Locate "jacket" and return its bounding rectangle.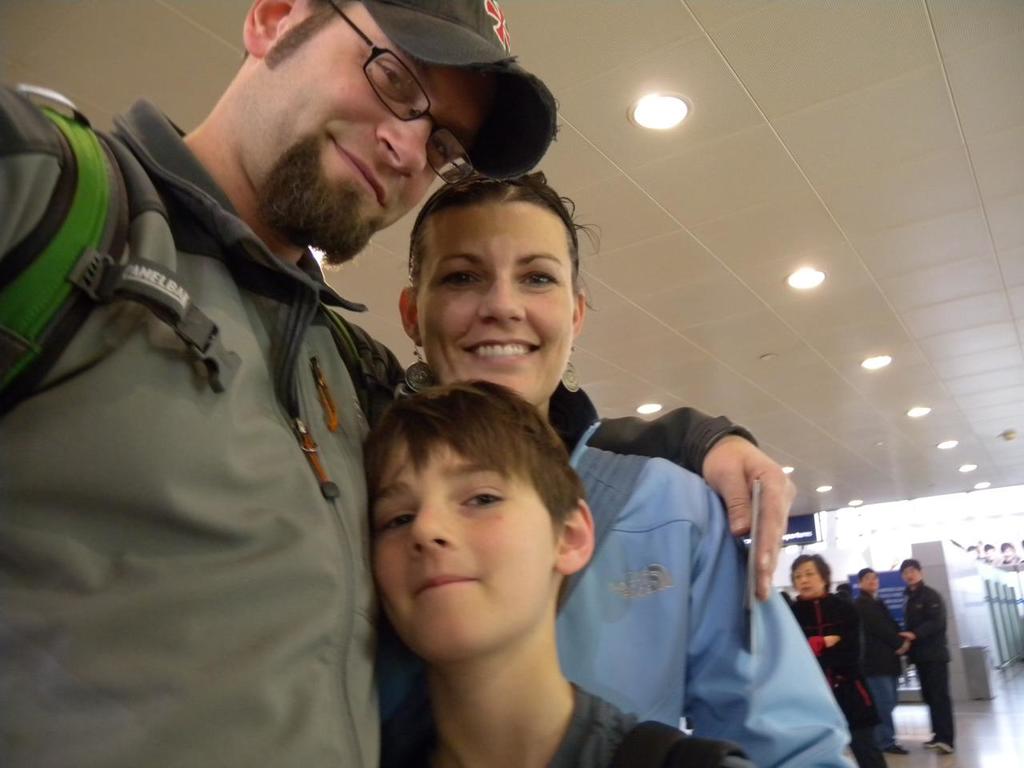
box=[0, 100, 762, 767].
